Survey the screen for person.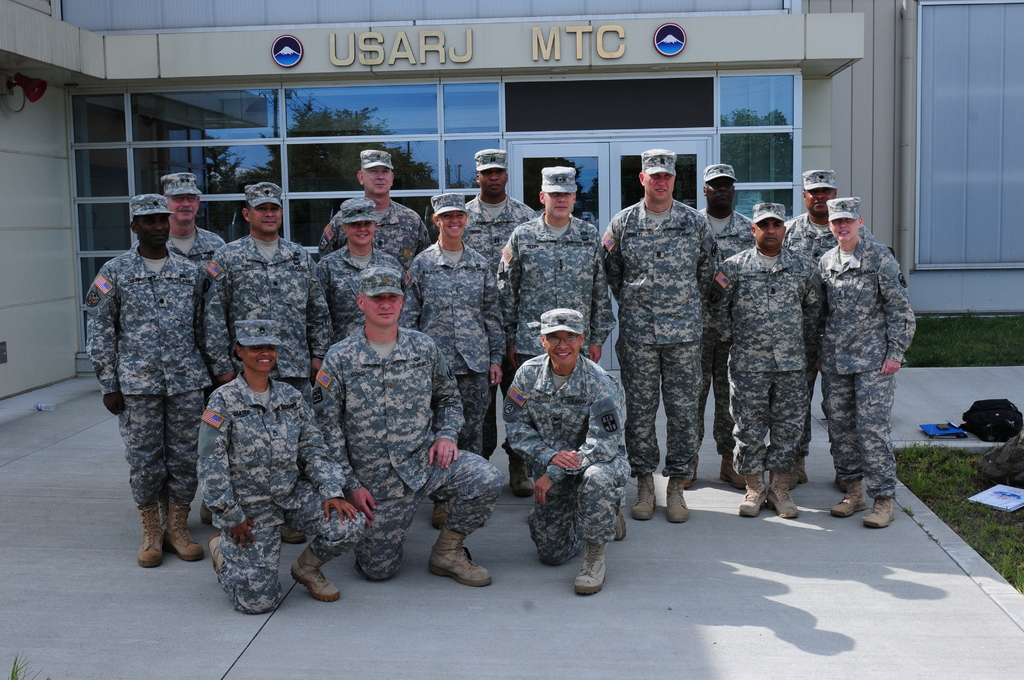
Survey found: detection(717, 202, 825, 516).
